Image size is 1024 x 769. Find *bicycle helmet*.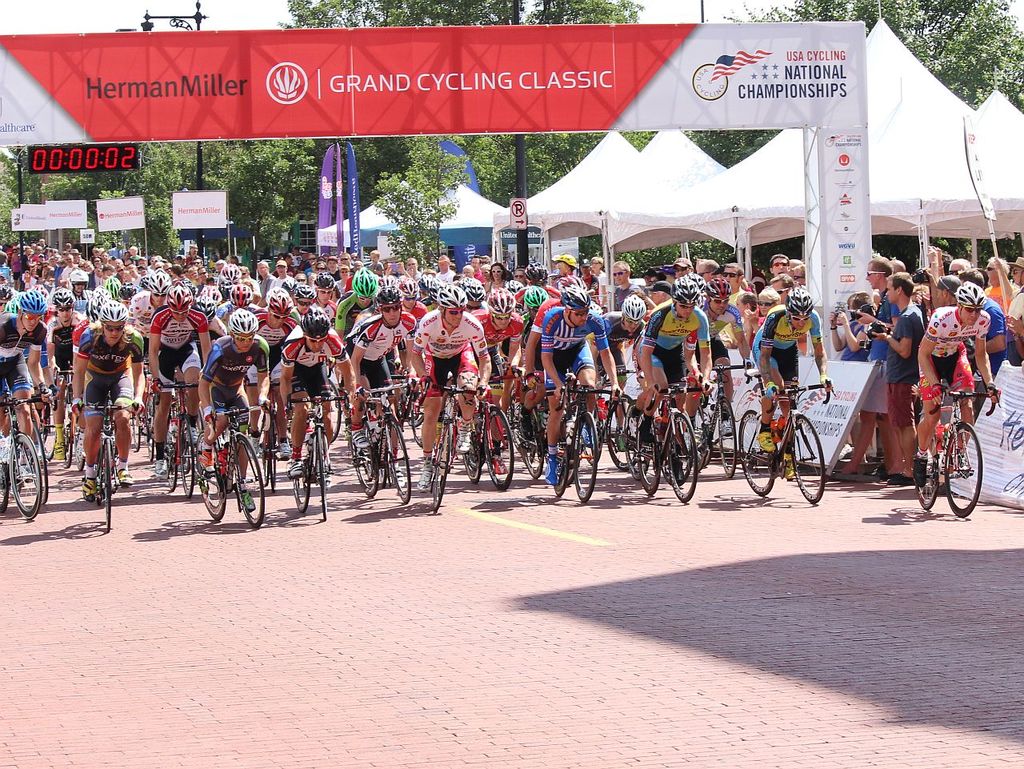
<box>787,288,810,314</box>.
